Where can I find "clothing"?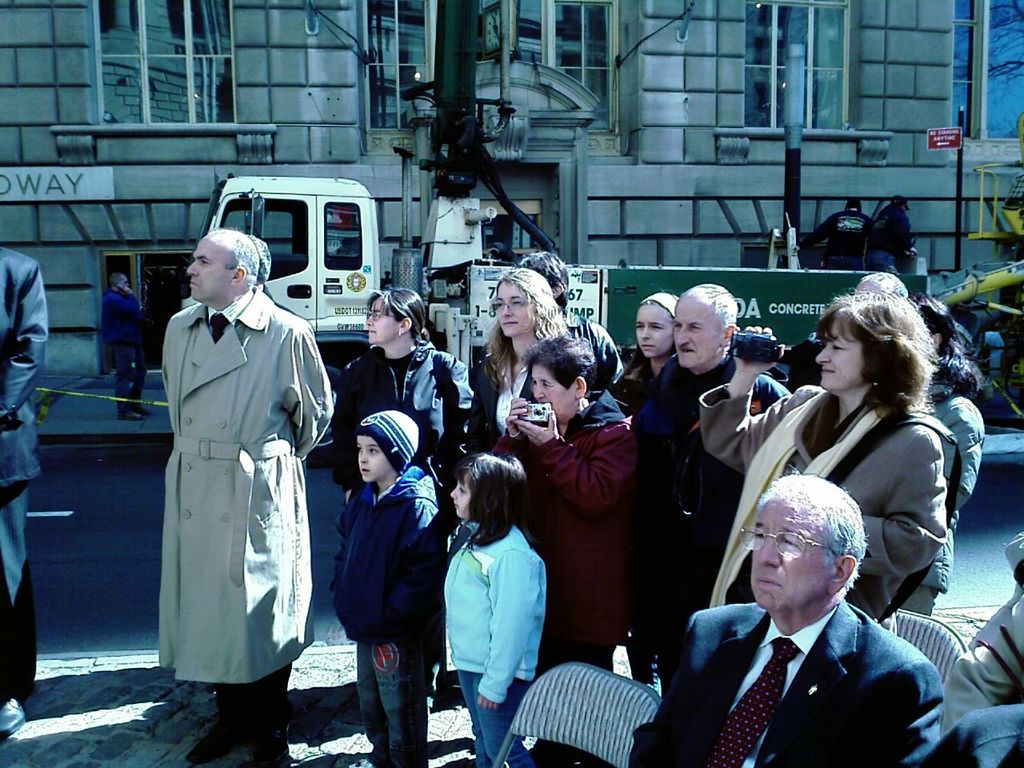
You can find it at Rect(701, 383, 946, 623).
